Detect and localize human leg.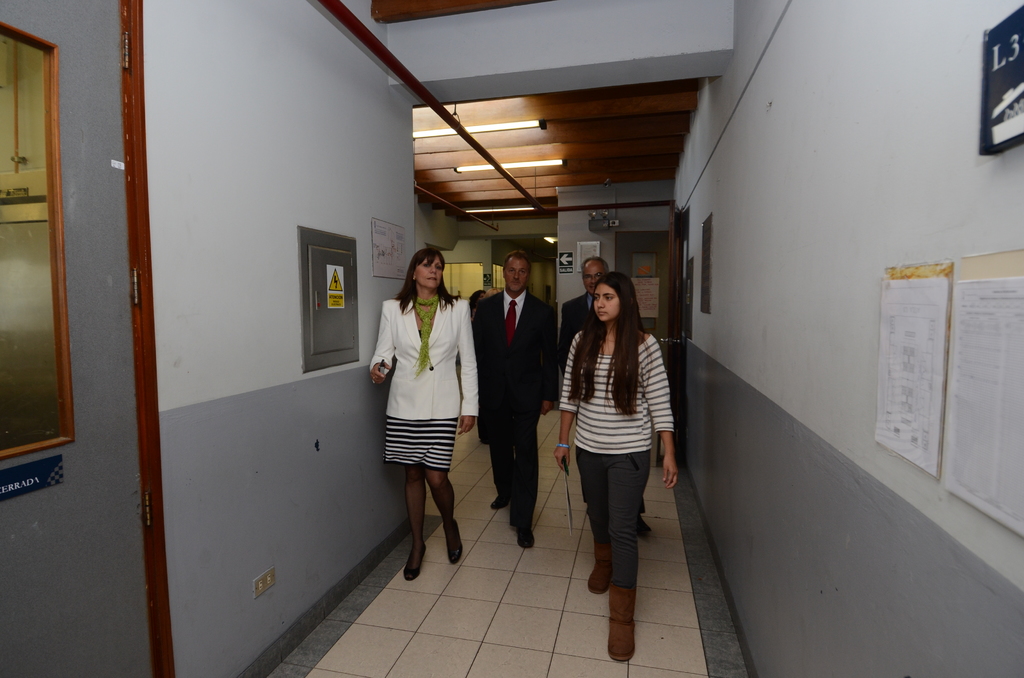
Localized at left=430, top=407, right=459, bottom=549.
